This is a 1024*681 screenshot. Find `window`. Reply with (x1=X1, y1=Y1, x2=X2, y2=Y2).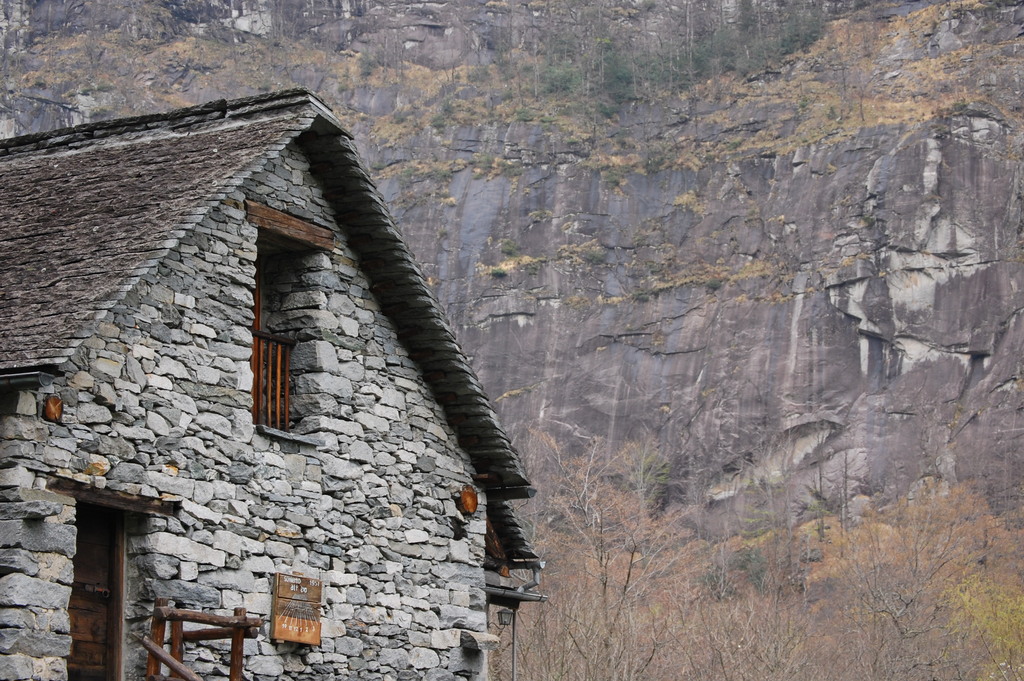
(x1=256, y1=232, x2=297, y2=432).
